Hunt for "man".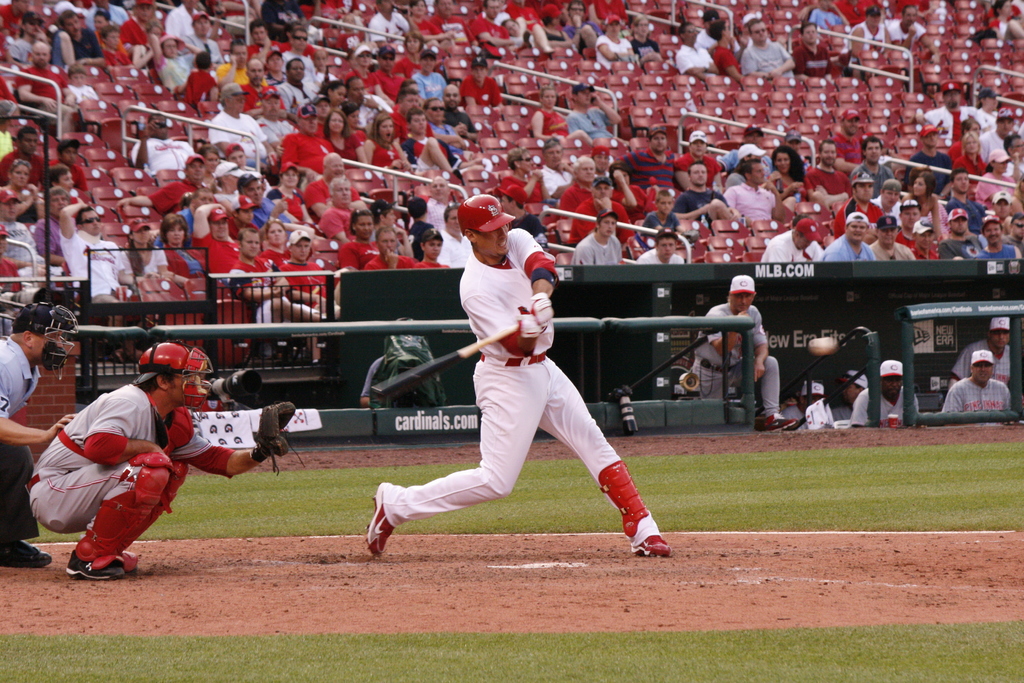
Hunted down at [680,129,716,185].
